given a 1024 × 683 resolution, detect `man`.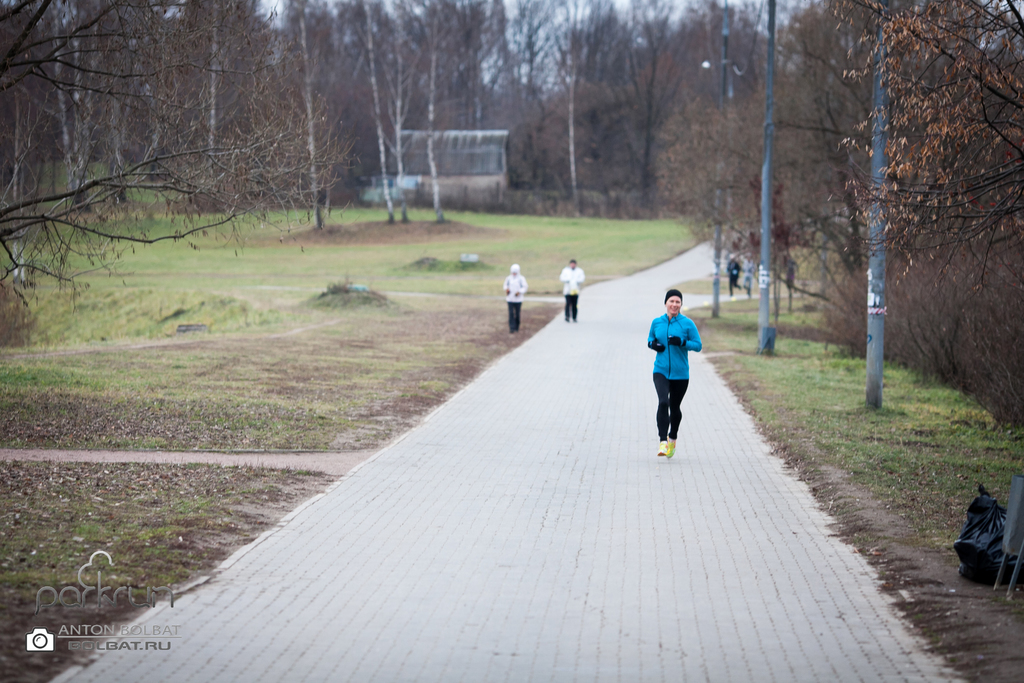
(left=643, top=294, right=715, bottom=468).
